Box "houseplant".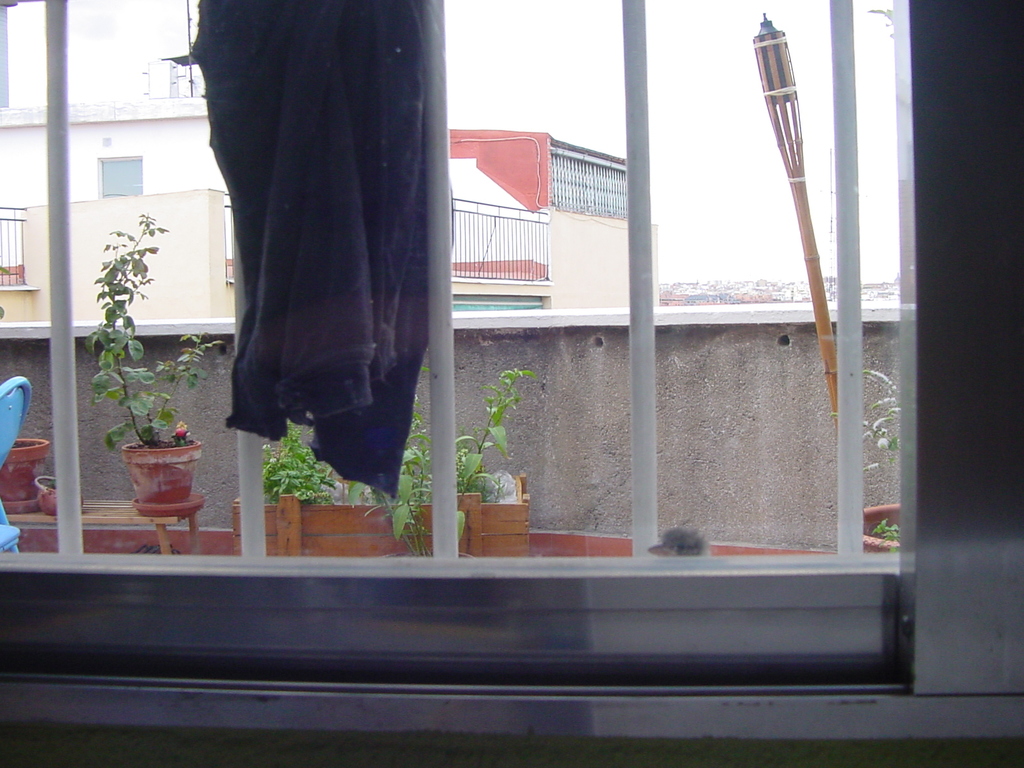
(84, 214, 228, 509).
